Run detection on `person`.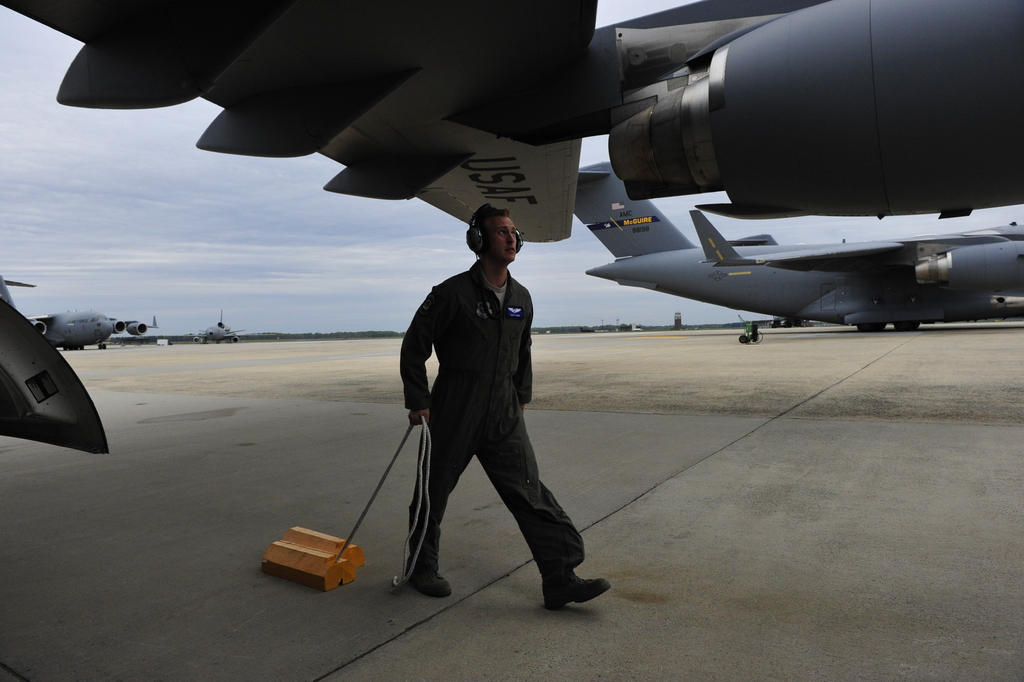
Result: (400, 199, 614, 616).
